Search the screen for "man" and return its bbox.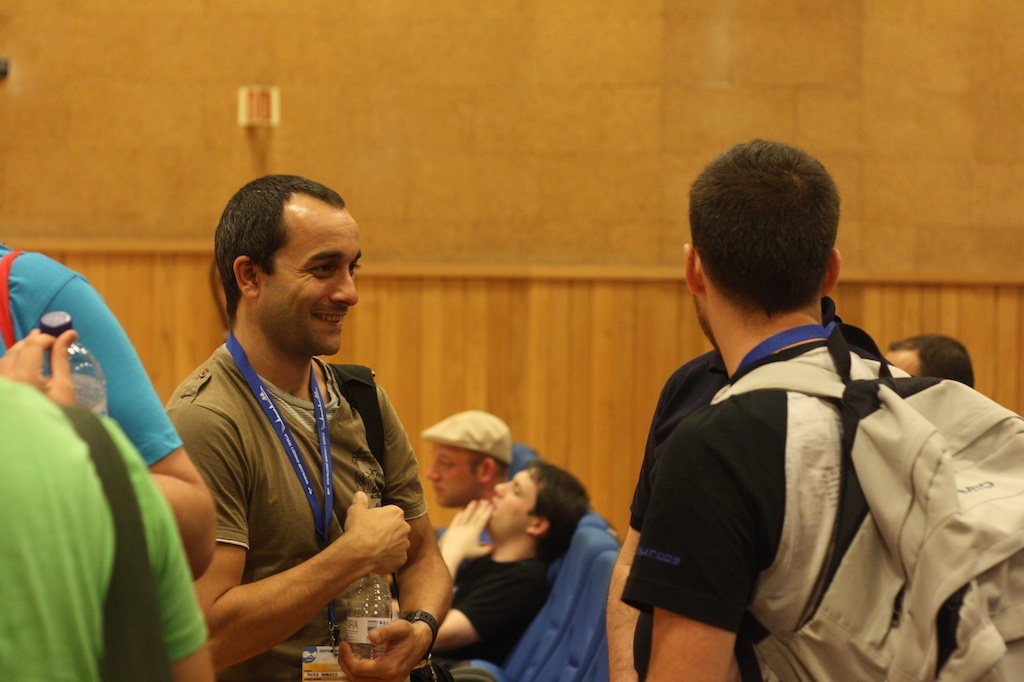
Found: l=432, t=415, r=514, b=511.
